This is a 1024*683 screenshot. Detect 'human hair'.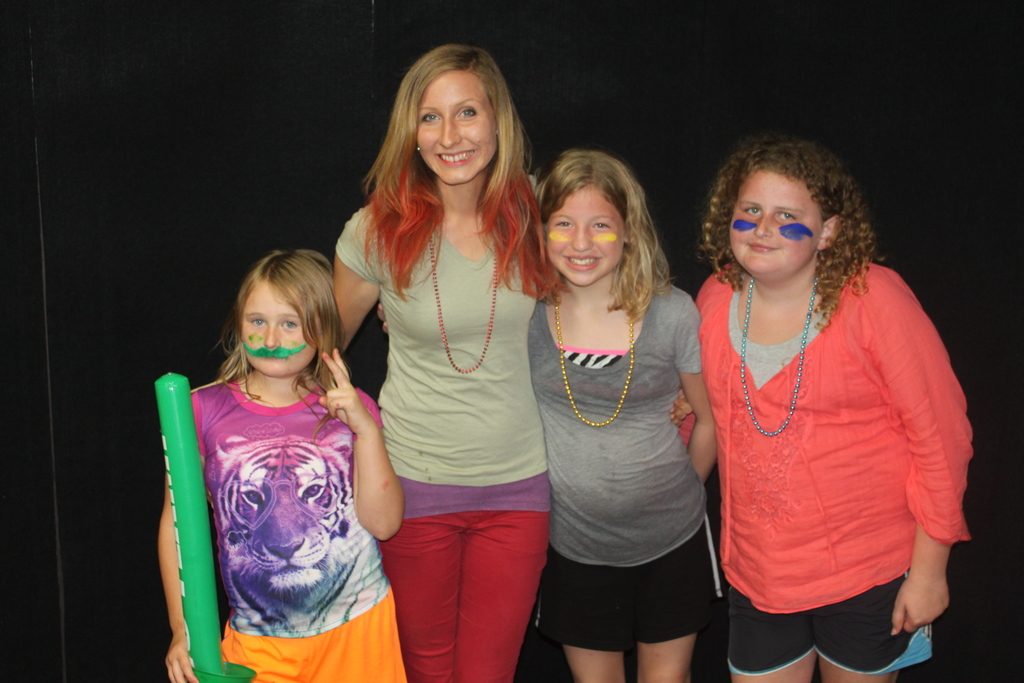
detection(532, 145, 676, 320).
